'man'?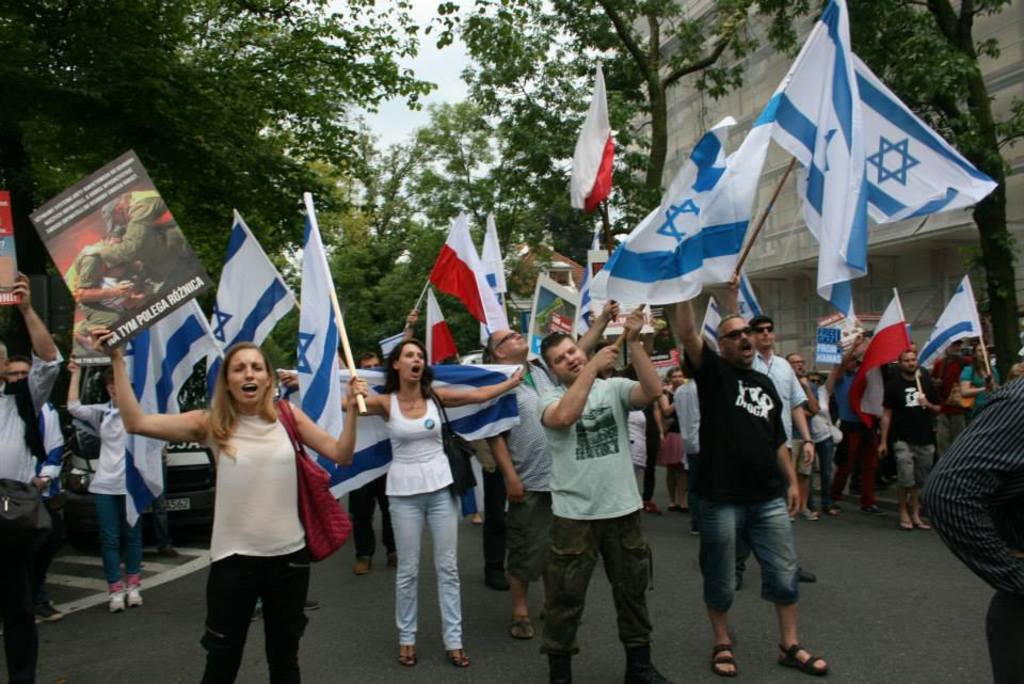
82,196,194,292
